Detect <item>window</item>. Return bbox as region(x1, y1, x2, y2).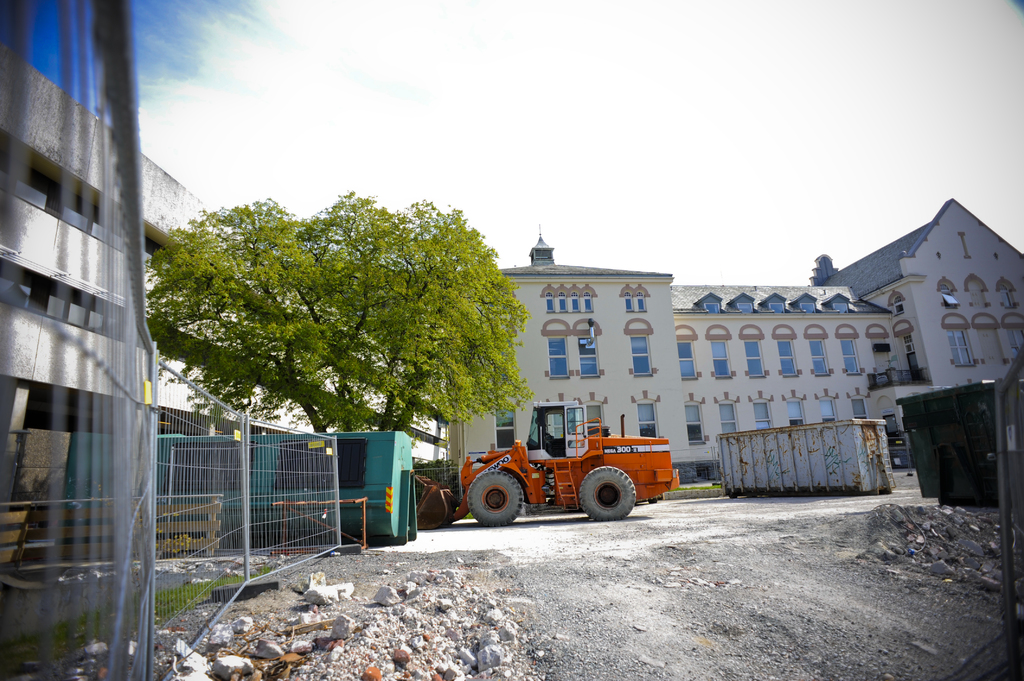
region(719, 400, 736, 435).
